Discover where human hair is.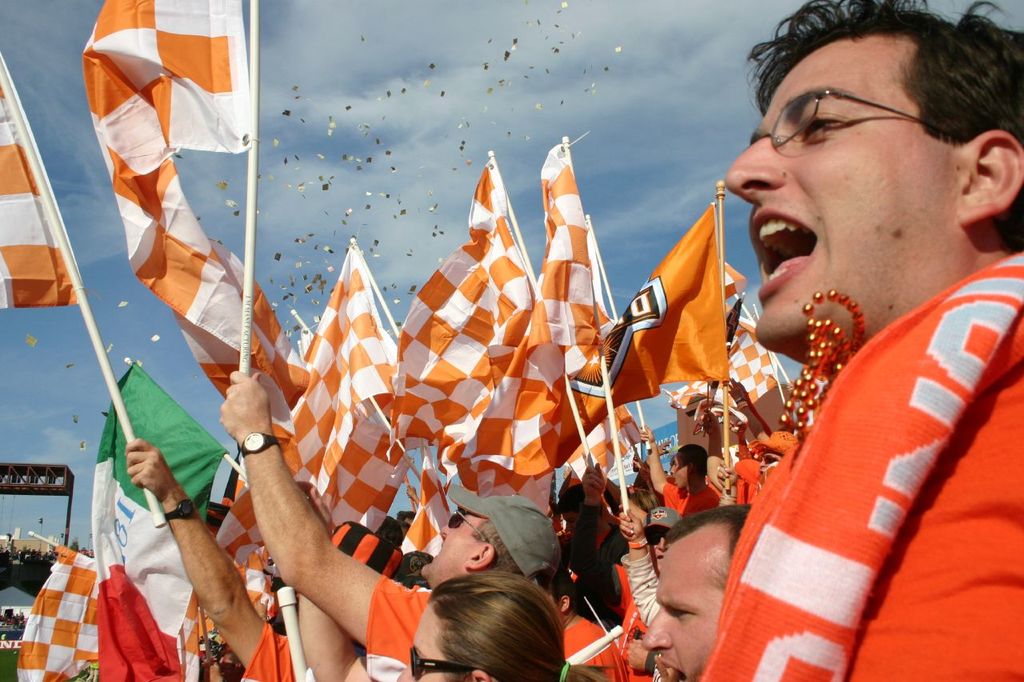
Discovered at (554, 574, 582, 607).
